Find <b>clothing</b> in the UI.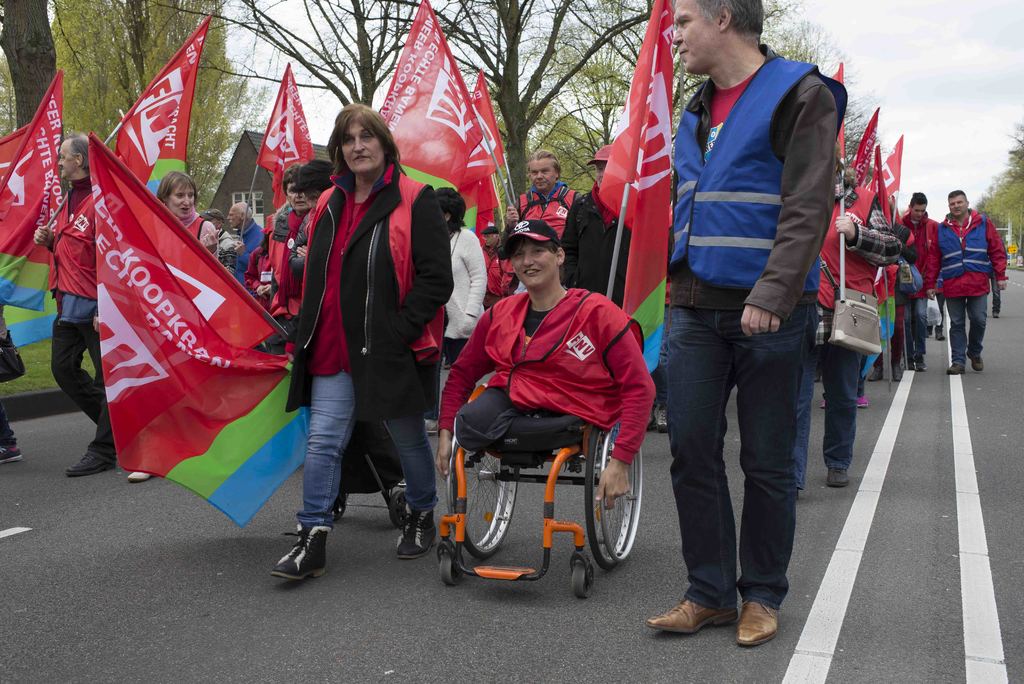
UI element at 814/183/901/467.
